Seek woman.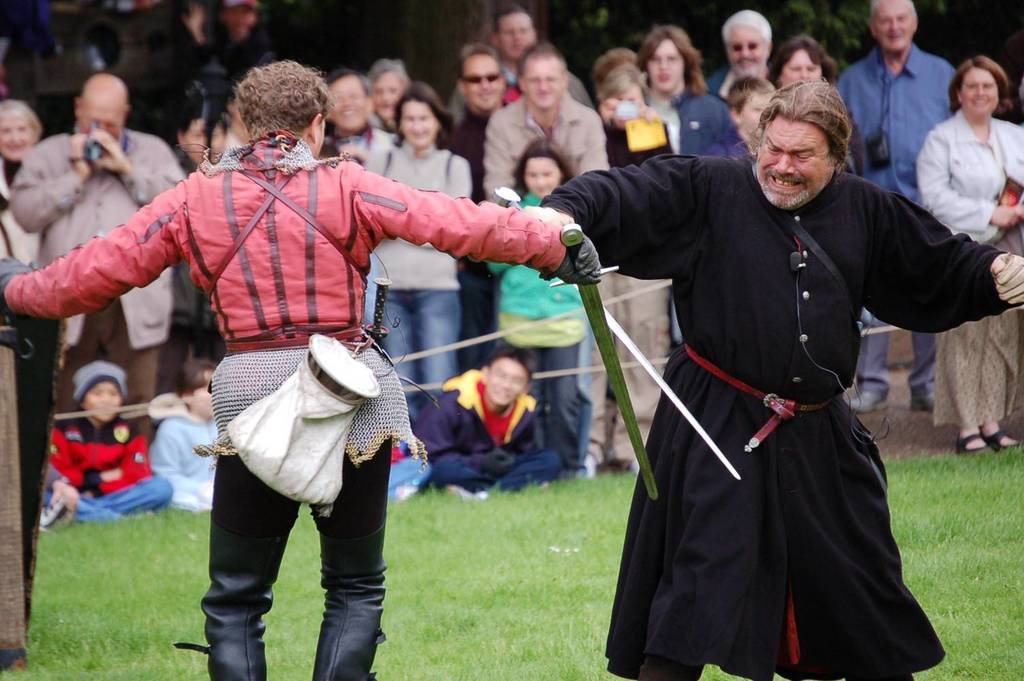
{"left": 0, "top": 93, "right": 39, "bottom": 291}.
